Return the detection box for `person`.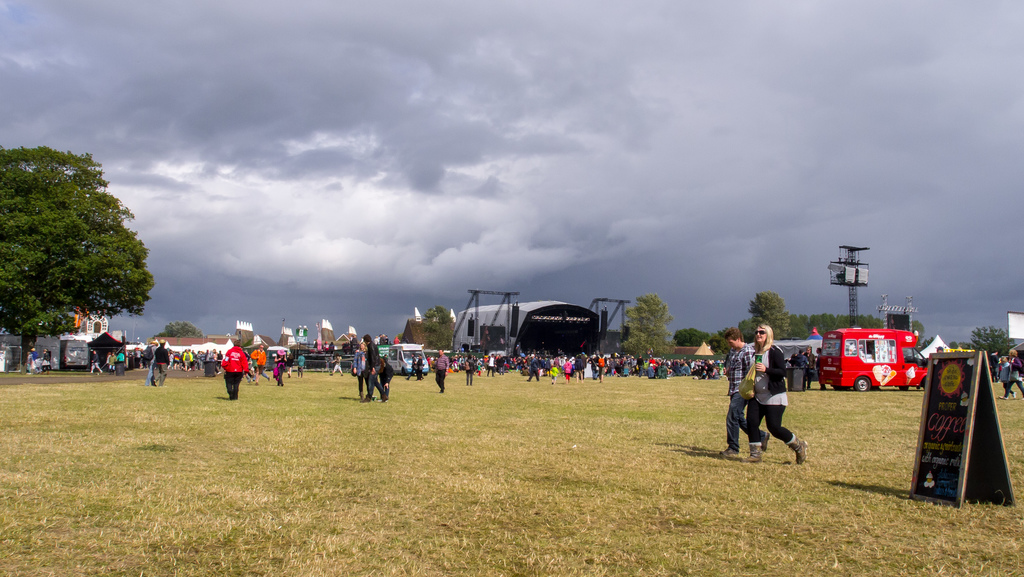
<region>721, 325, 771, 453</region>.
